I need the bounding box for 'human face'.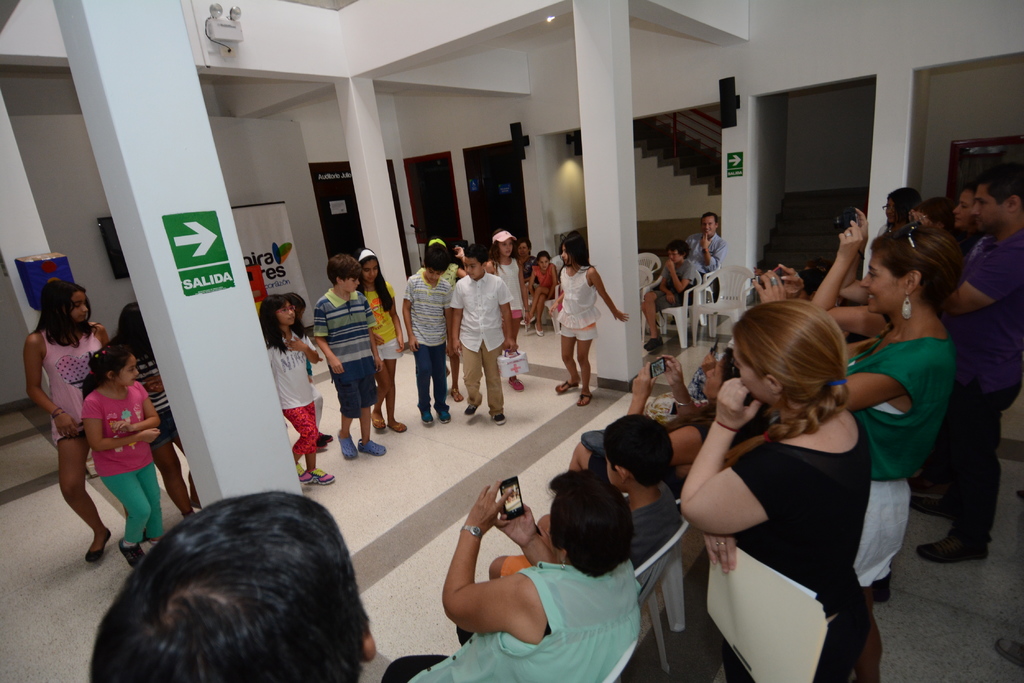
Here it is: pyautogui.locateOnScreen(976, 182, 1007, 230).
